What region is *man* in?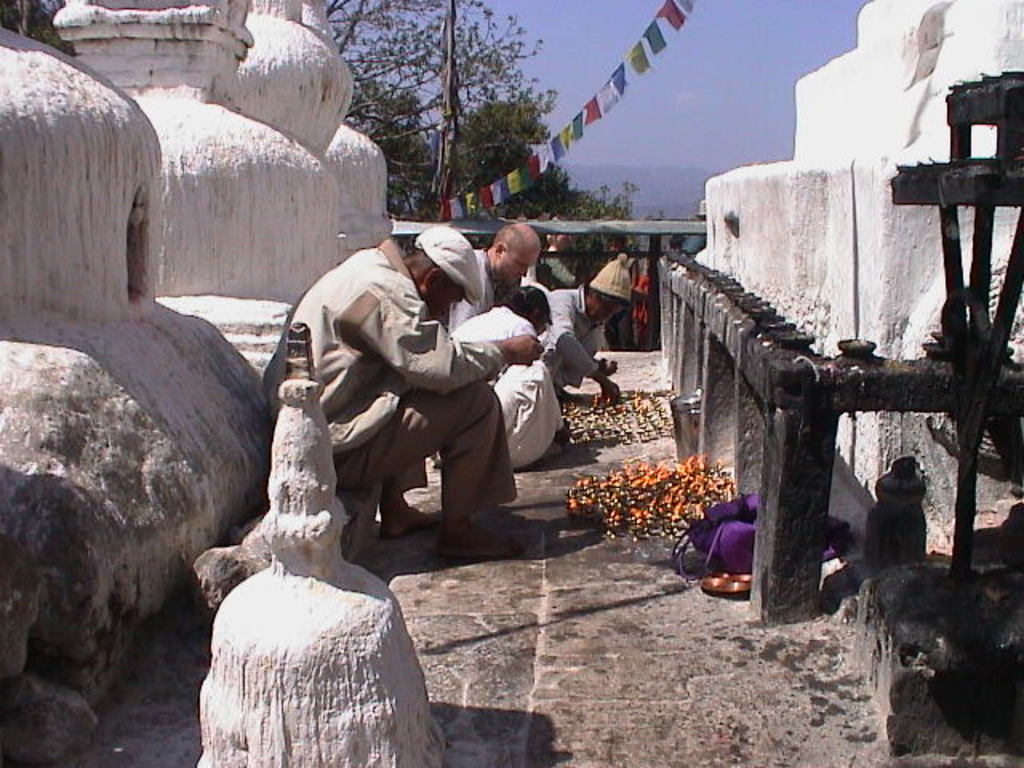
select_region(546, 256, 661, 397).
